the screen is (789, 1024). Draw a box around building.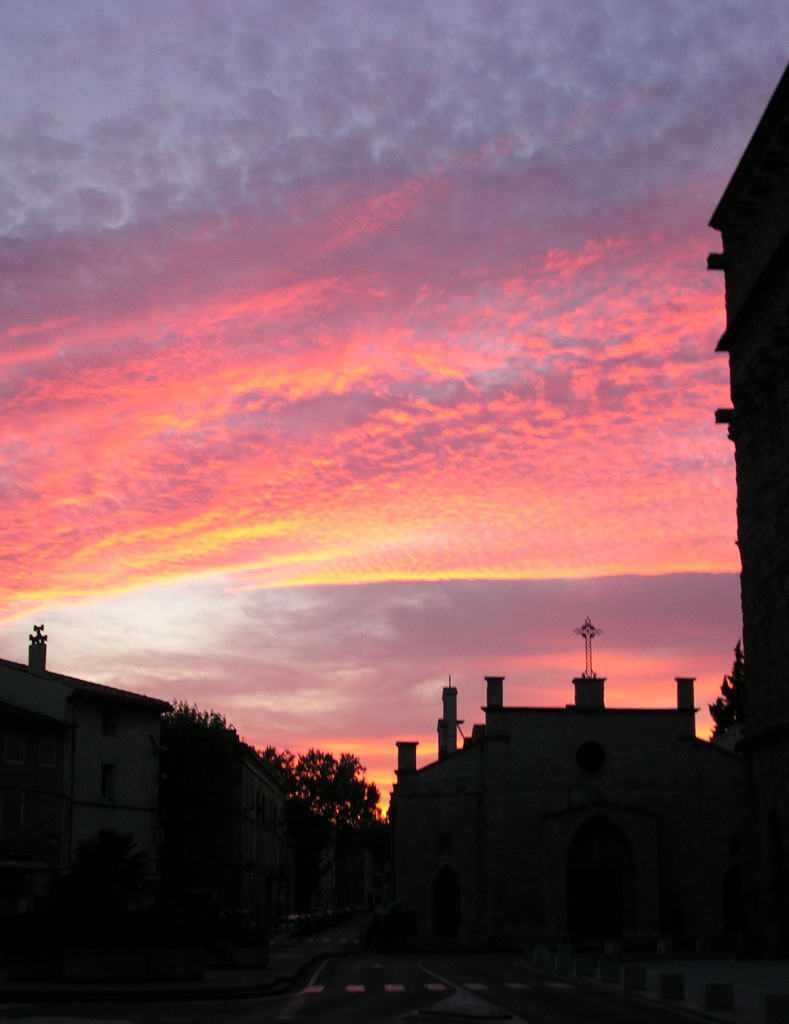
select_region(0, 624, 183, 1002).
